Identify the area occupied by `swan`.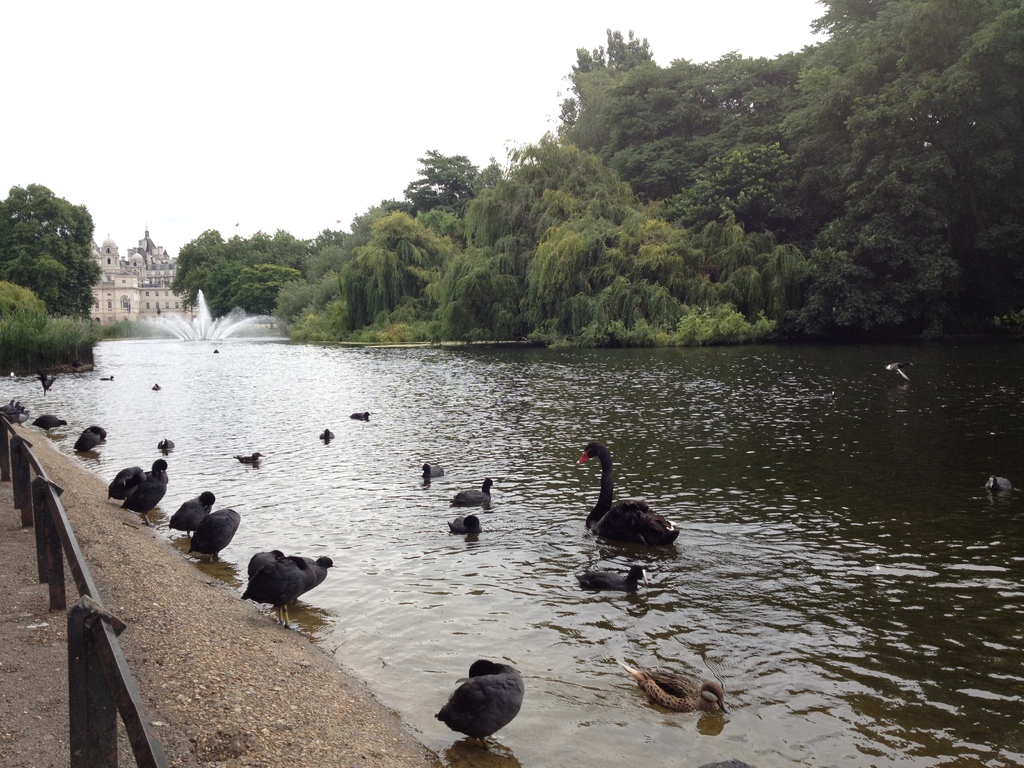
Area: box(317, 430, 335, 439).
